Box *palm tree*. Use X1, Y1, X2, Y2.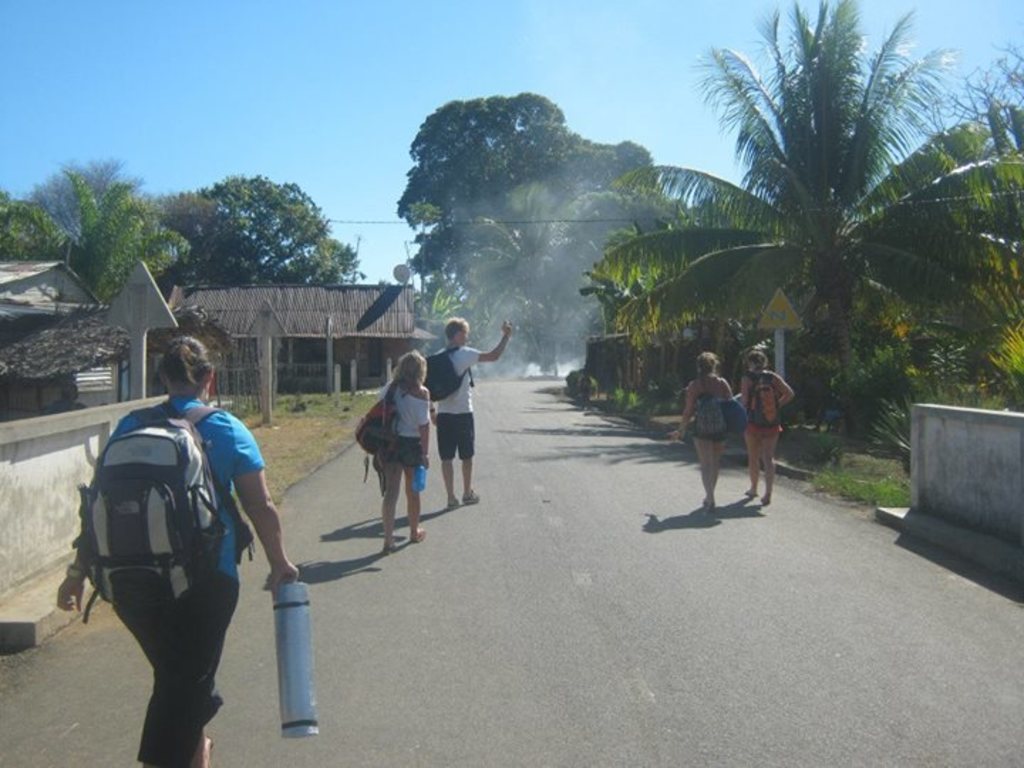
0, 174, 159, 353.
